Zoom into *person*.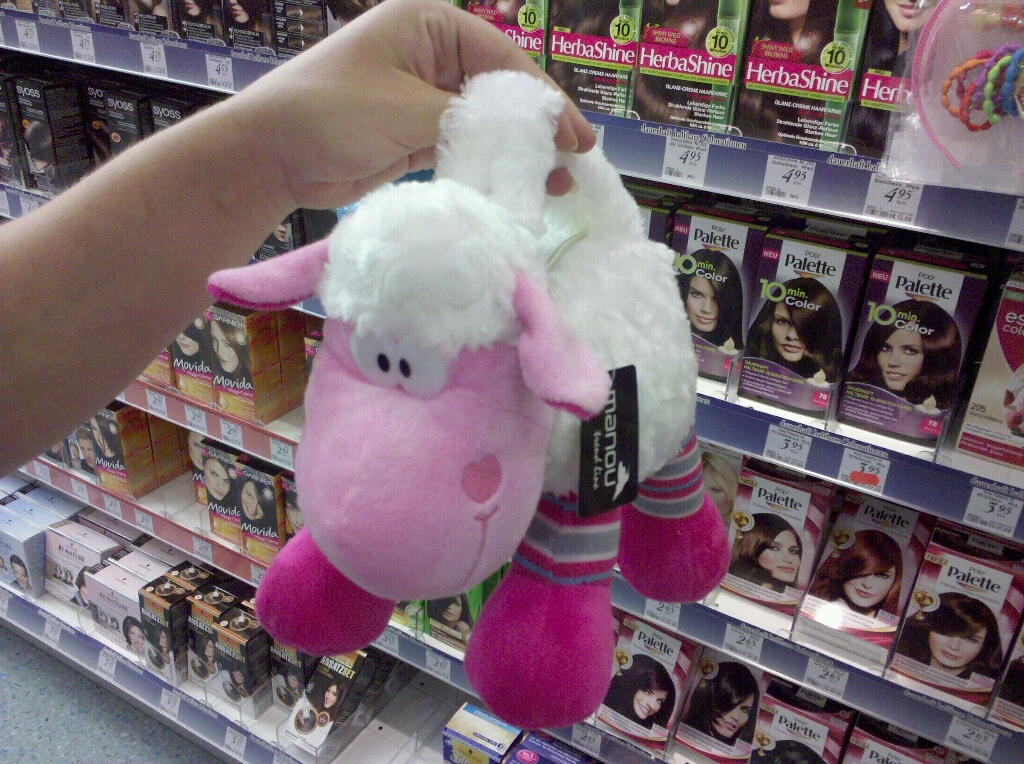
Zoom target: [894, 596, 1006, 682].
